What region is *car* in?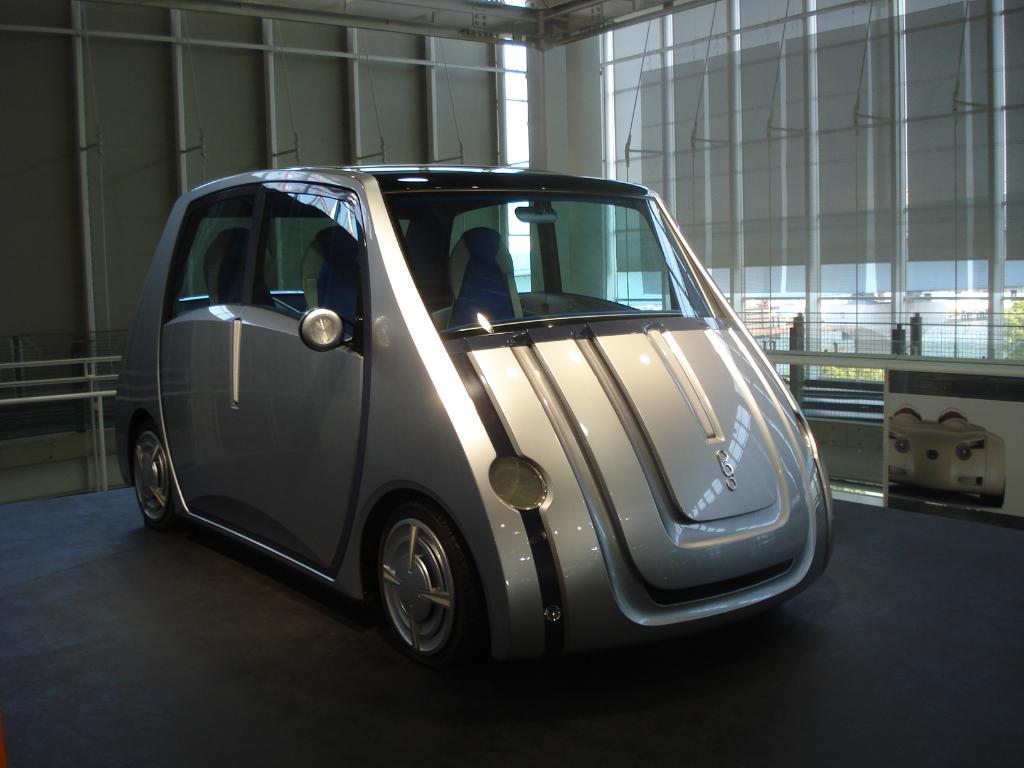
95, 156, 841, 675.
